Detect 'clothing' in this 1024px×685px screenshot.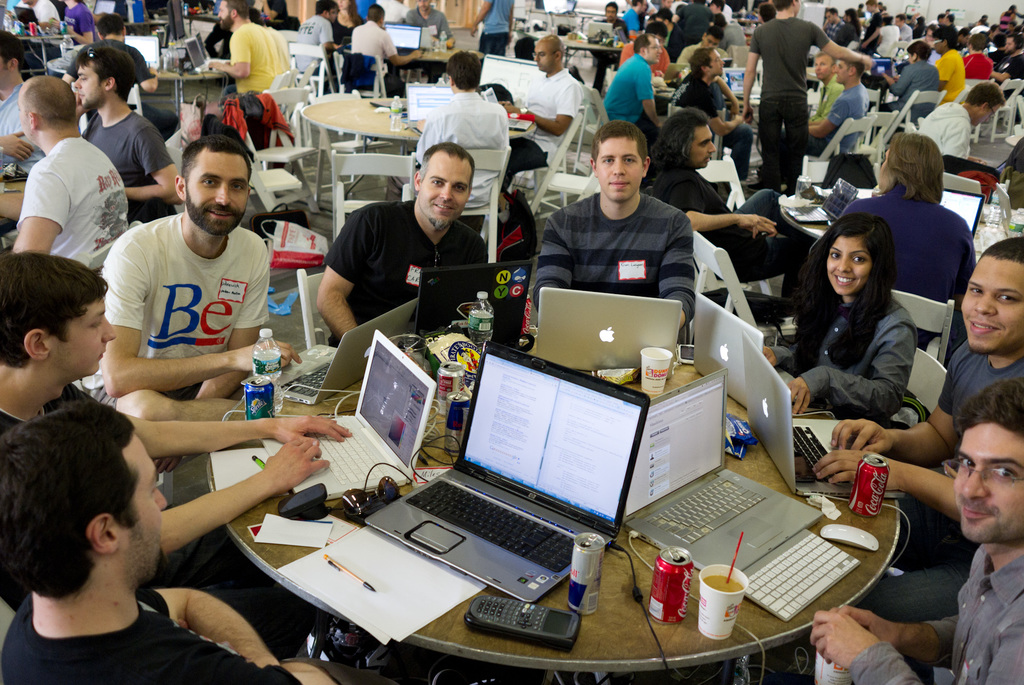
Detection: Rect(319, 195, 495, 348).
